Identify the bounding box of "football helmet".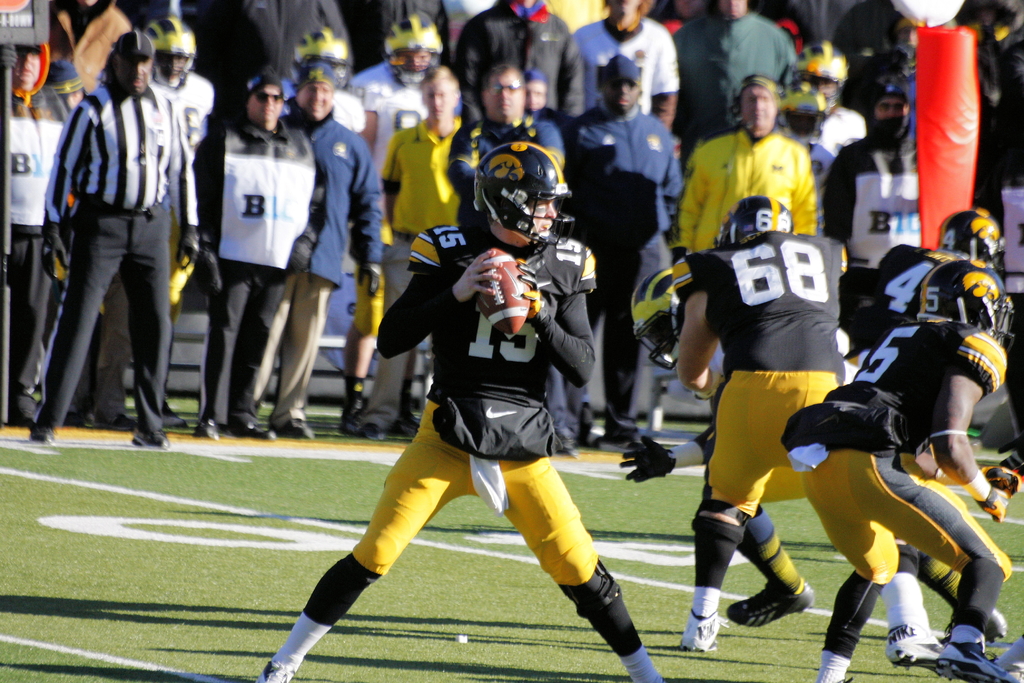
box(383, 12, 444, 83).
